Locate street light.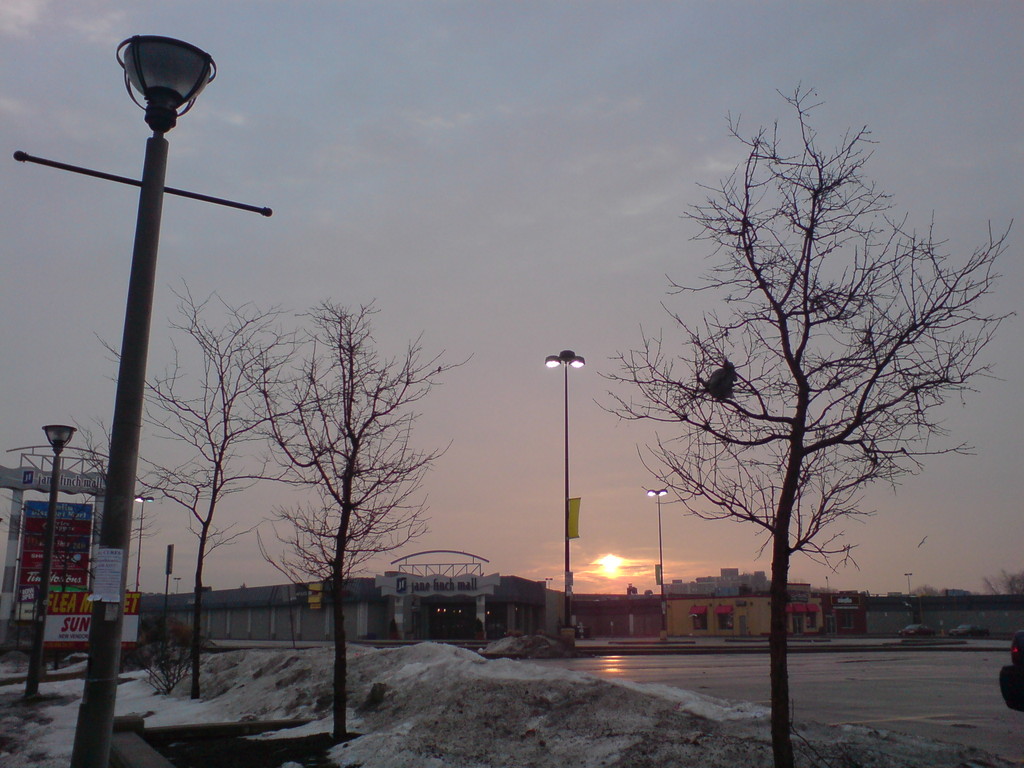
Bounding box: crop(546, 335, 590, 646).
